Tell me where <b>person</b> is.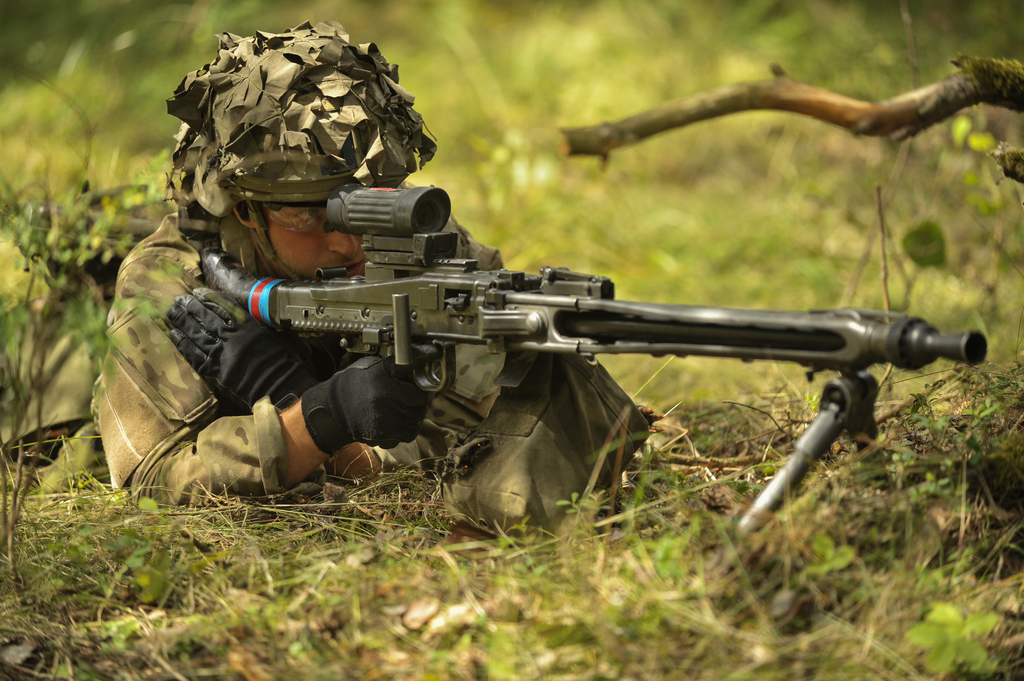
<b>person</b> is at rect(81, 10, 548, 504).
